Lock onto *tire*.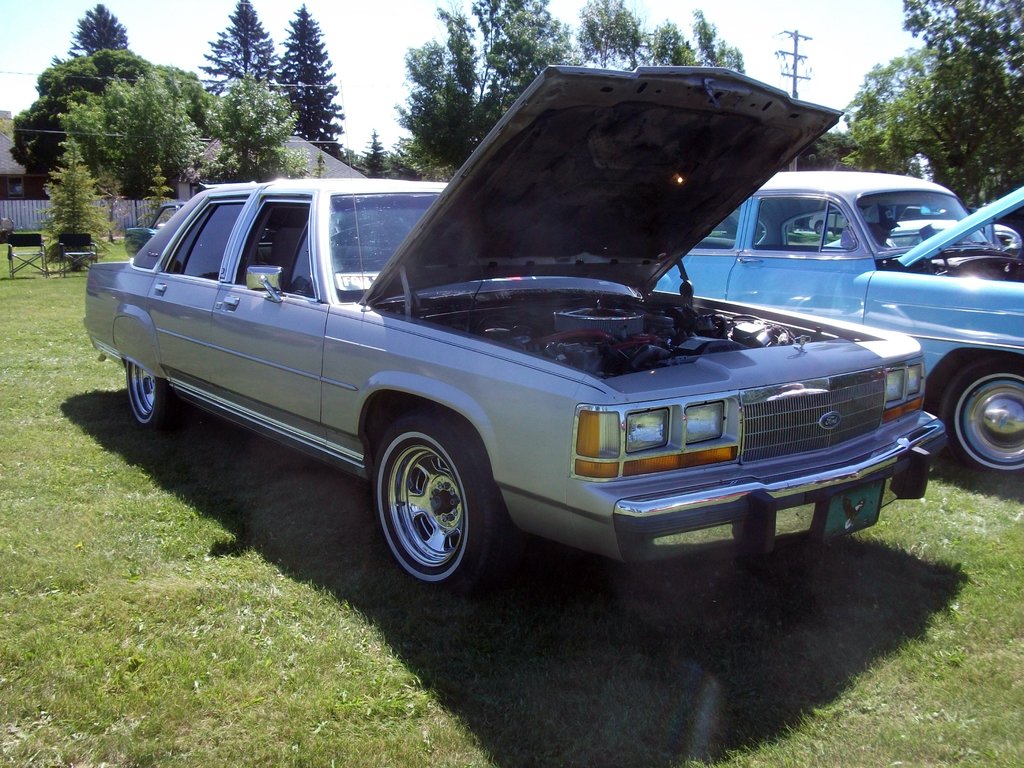
Locked: [x1=372, y1=426, x2=491, y2=596].
